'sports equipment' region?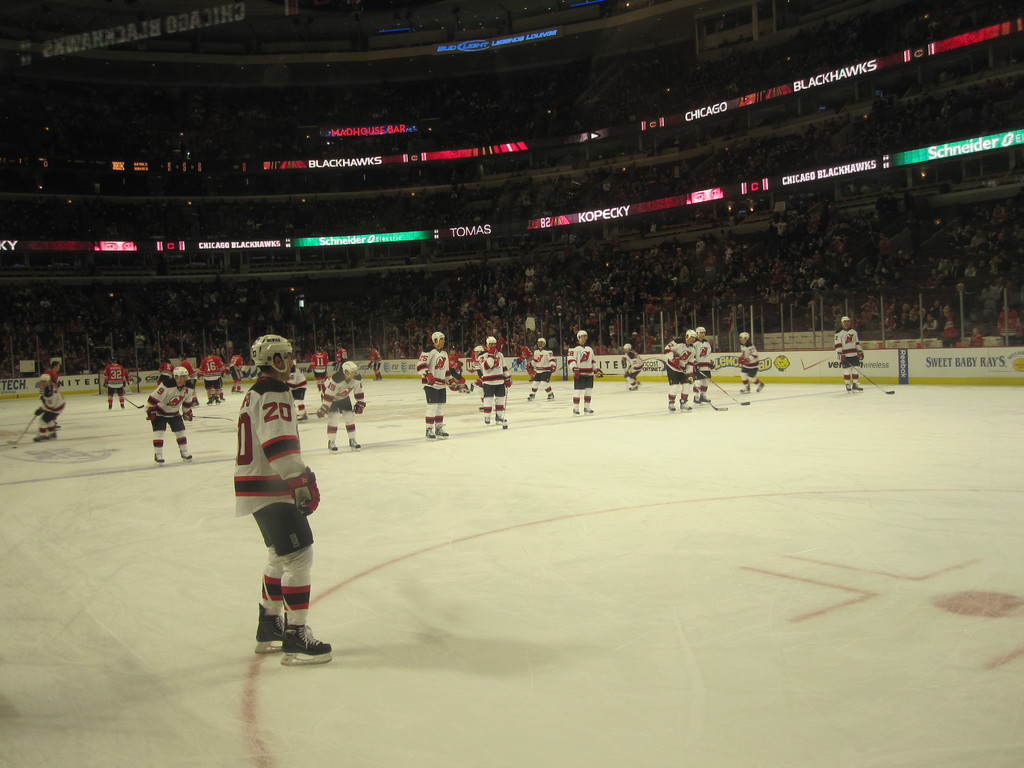
(x1=377, y1=374, x2=385, y2=381)
